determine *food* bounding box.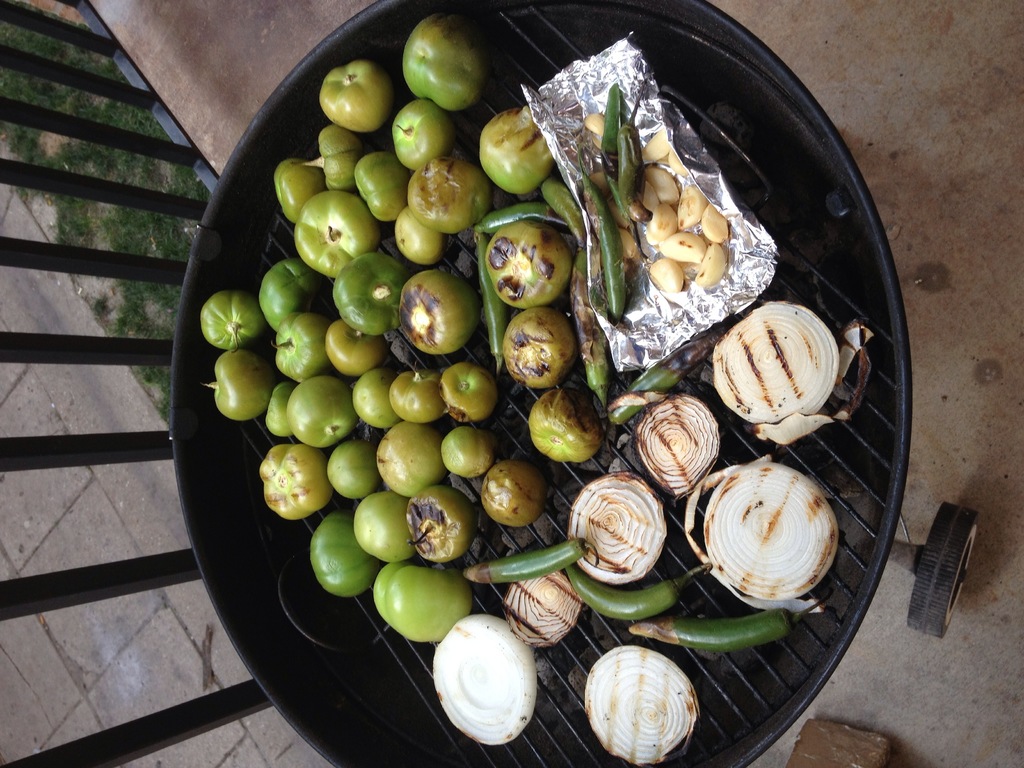
Determined: region(392, 206, 445, 262).
